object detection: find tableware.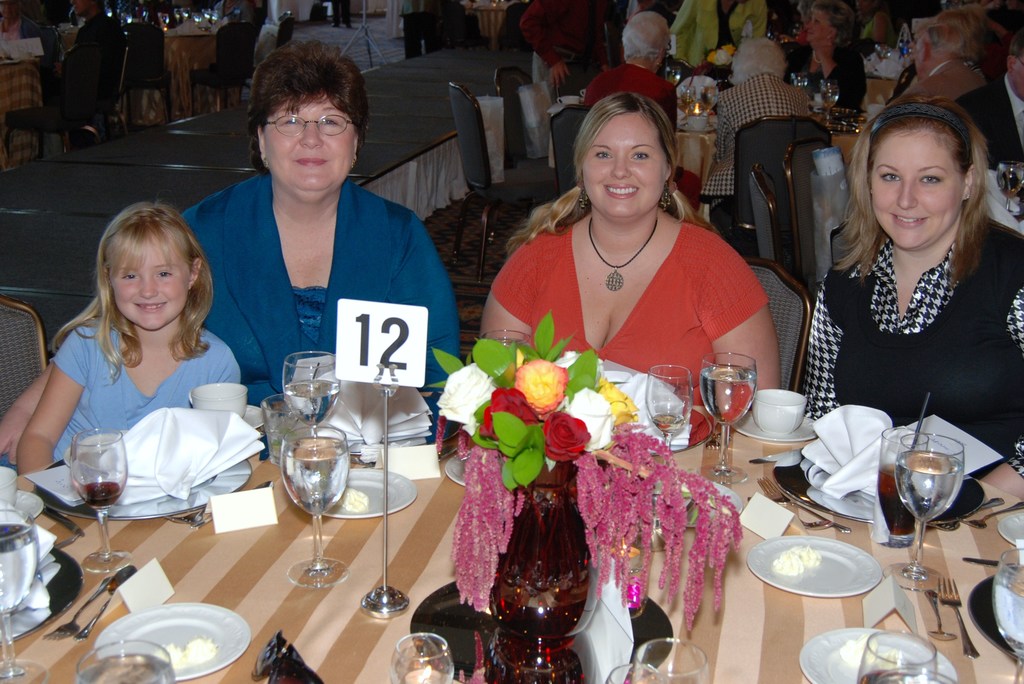
63 427 139 571.
